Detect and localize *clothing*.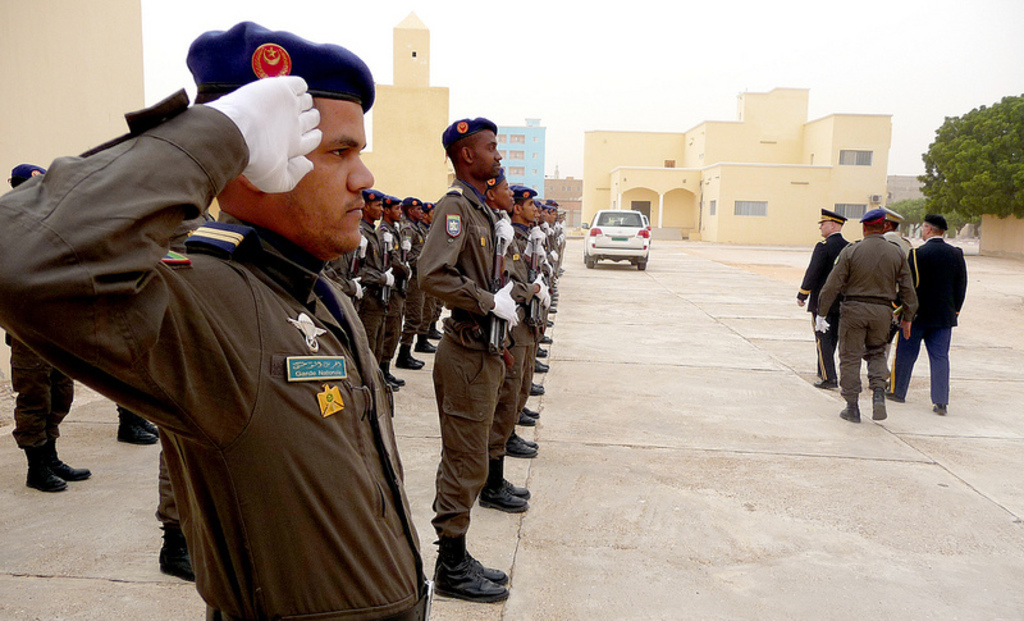
Localized at BBox(497, 211, 531, 472).
